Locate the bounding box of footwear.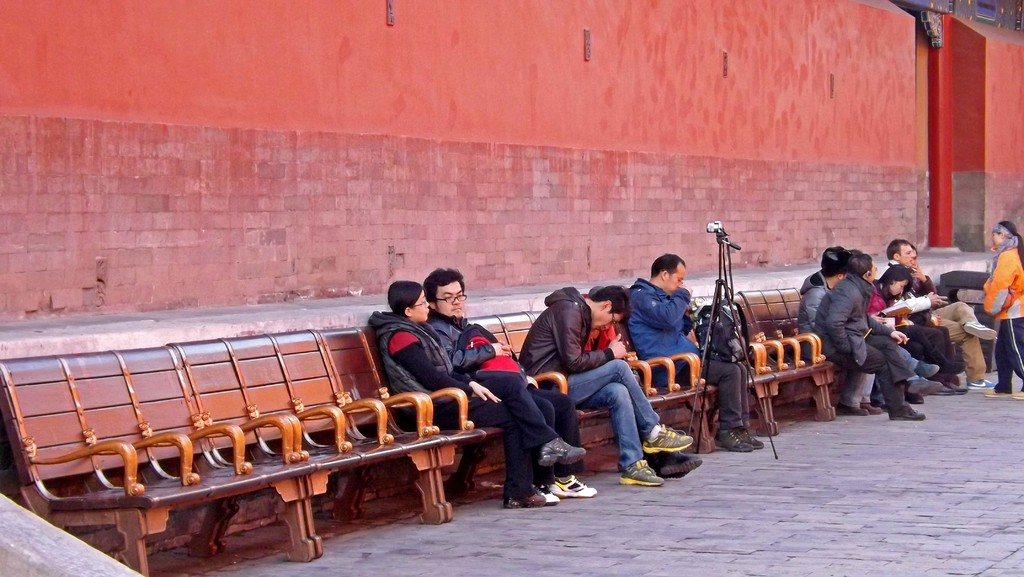
Bounding box: [left=963, top=317, right=998, bottom=338].
